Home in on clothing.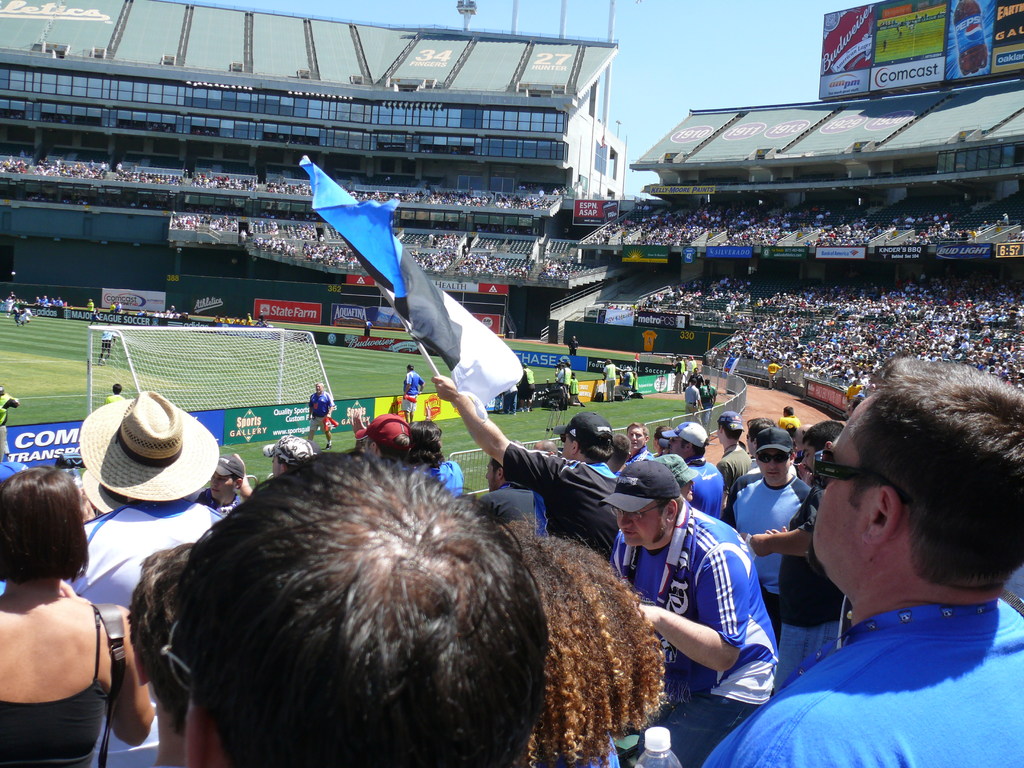
Homed in at select_region(775, 413, 797, 435).
